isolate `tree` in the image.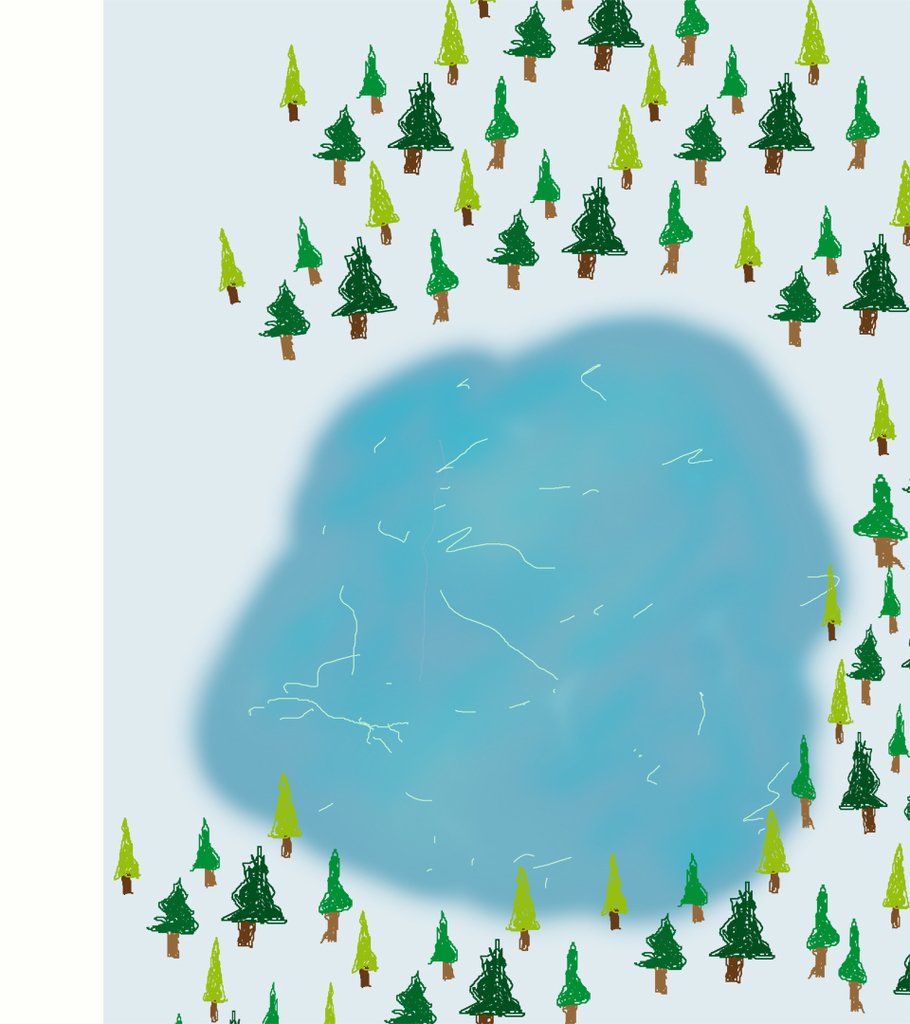
Isolated region: (265, 772, 305, 858).
